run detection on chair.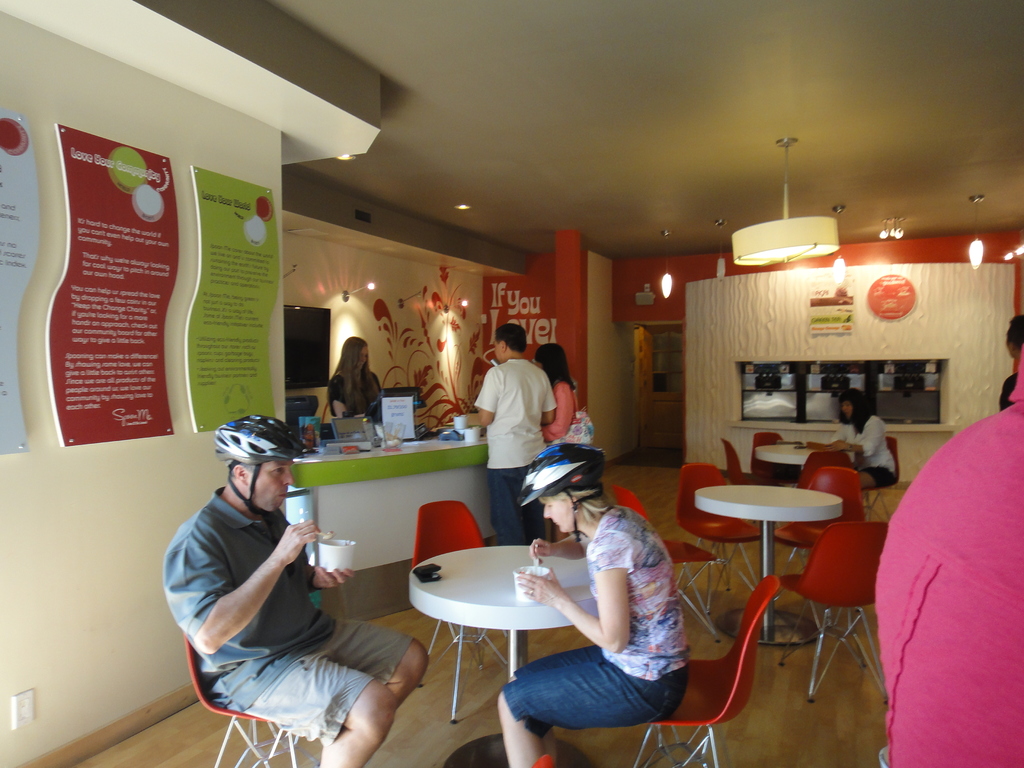
Result: (left=774, top=468, right=868, bottom=609).
